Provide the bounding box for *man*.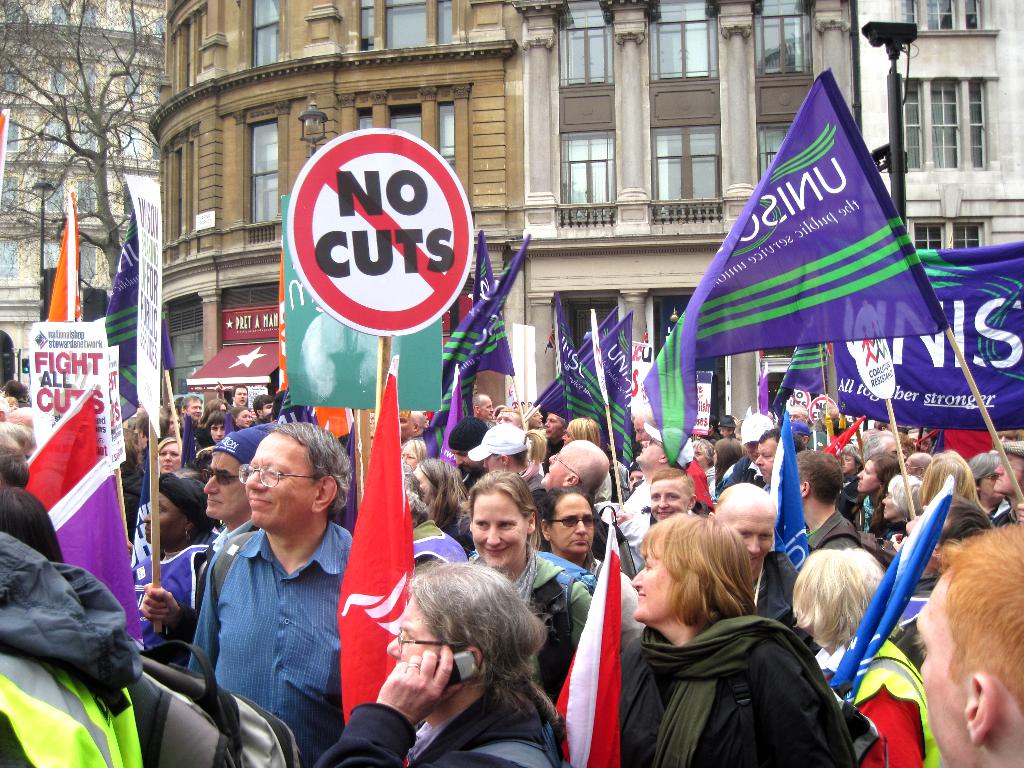
787, 444, 868, 558.
